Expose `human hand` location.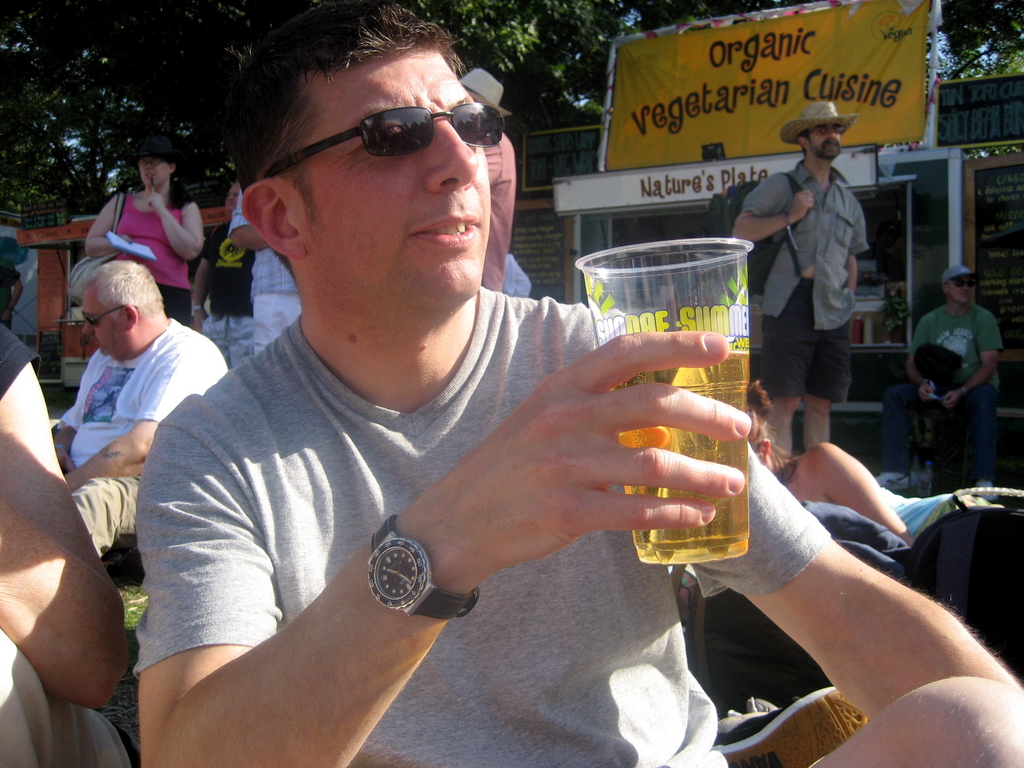
Exposed at [x1=193, y1=307, x2=210, y2=333].
